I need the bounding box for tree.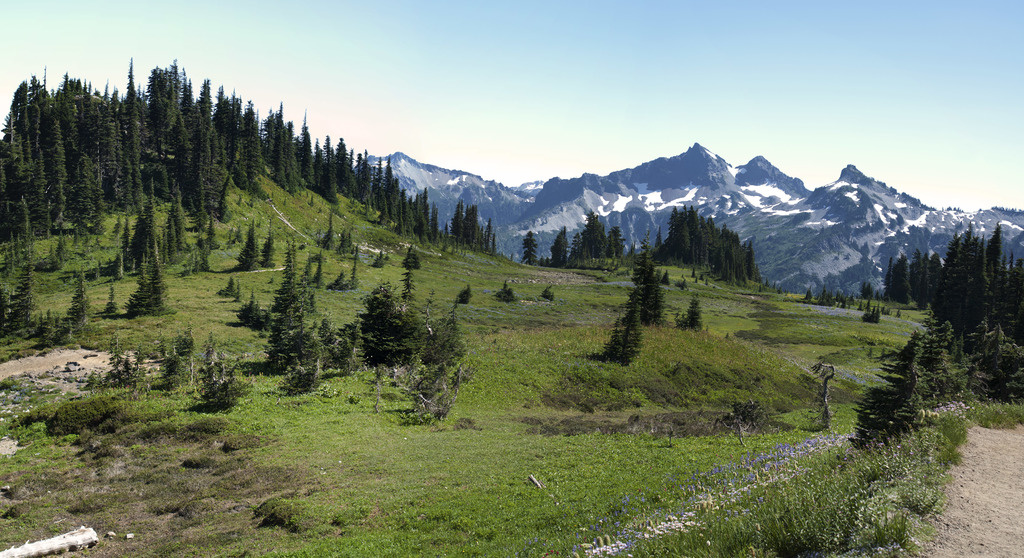
Here it is: (x1=630, y1=251, x2=666, y2=324).
